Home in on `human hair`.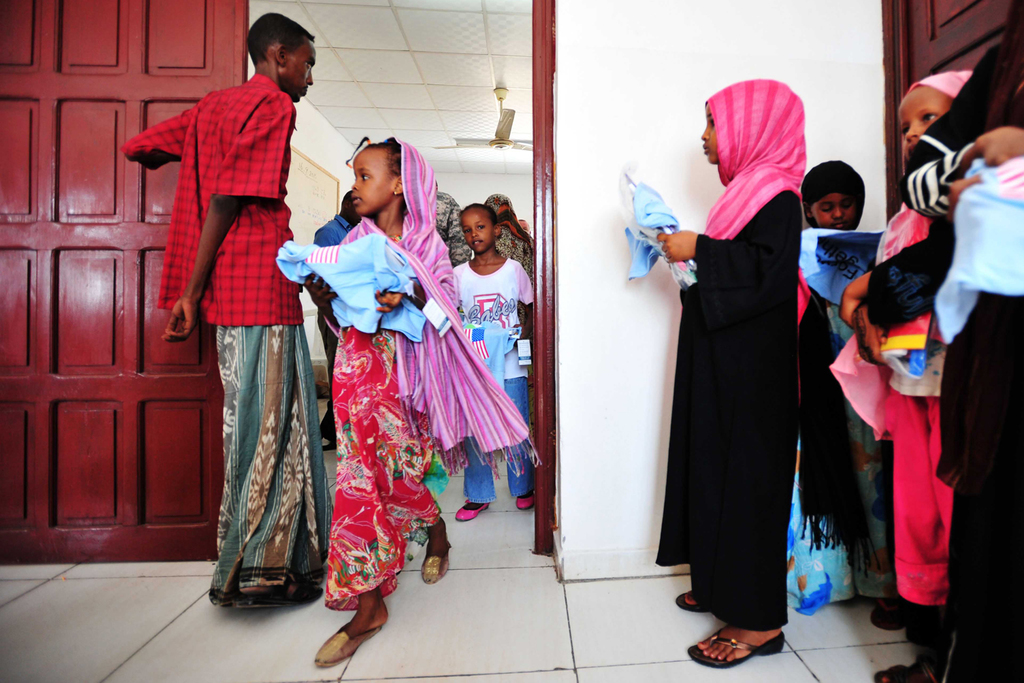
Homed in at 460,202,499,225.
